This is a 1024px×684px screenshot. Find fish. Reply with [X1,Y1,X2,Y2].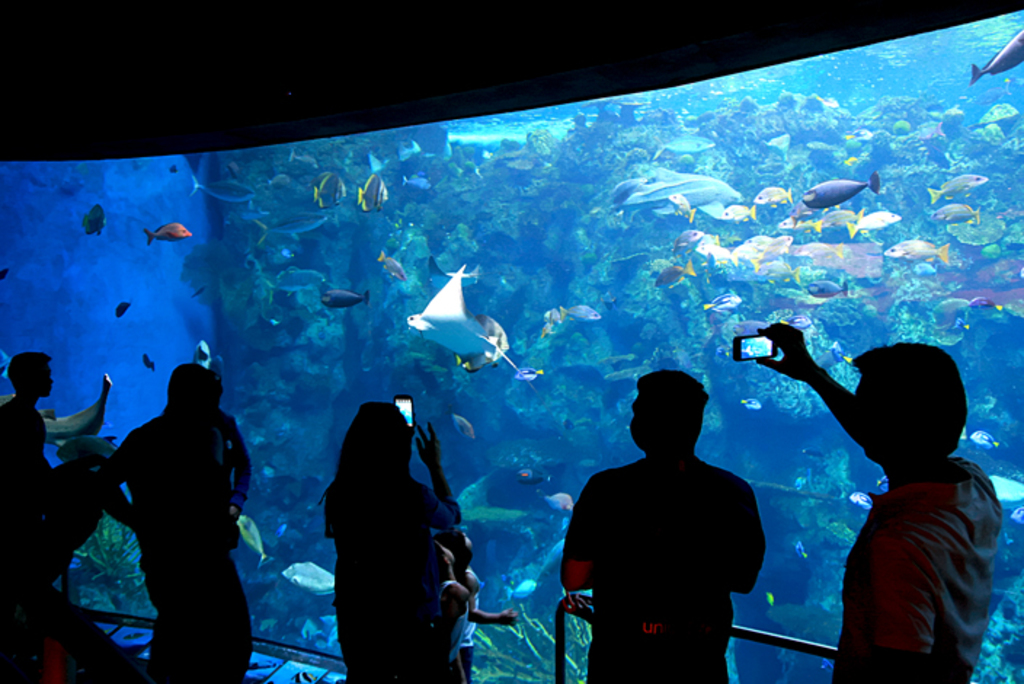
[113,301,127,320].
